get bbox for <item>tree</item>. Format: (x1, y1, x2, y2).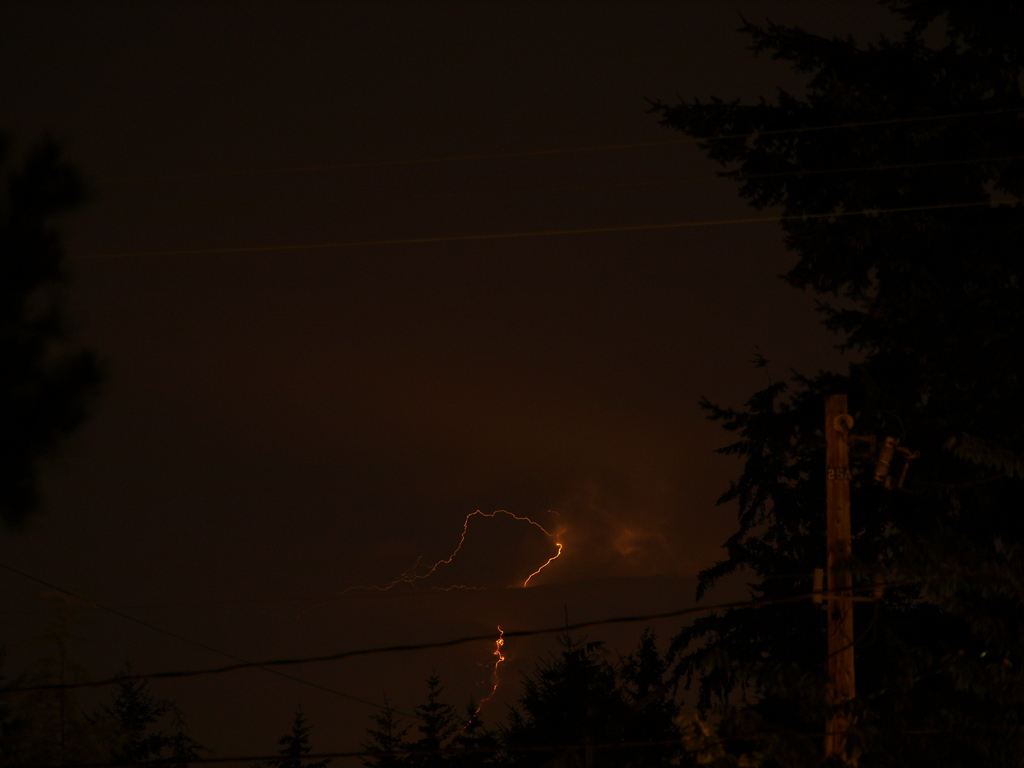
(412, 664, 452, 767).
